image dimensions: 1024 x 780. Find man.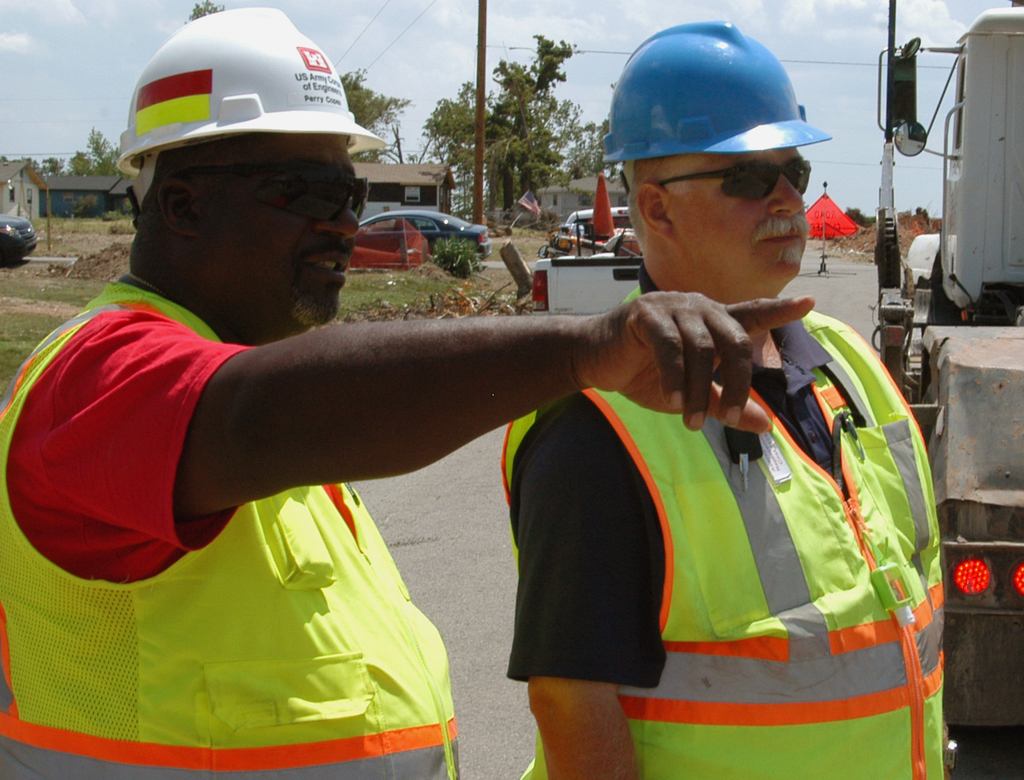
[left=0, top=12, right=814, bottom=779].
